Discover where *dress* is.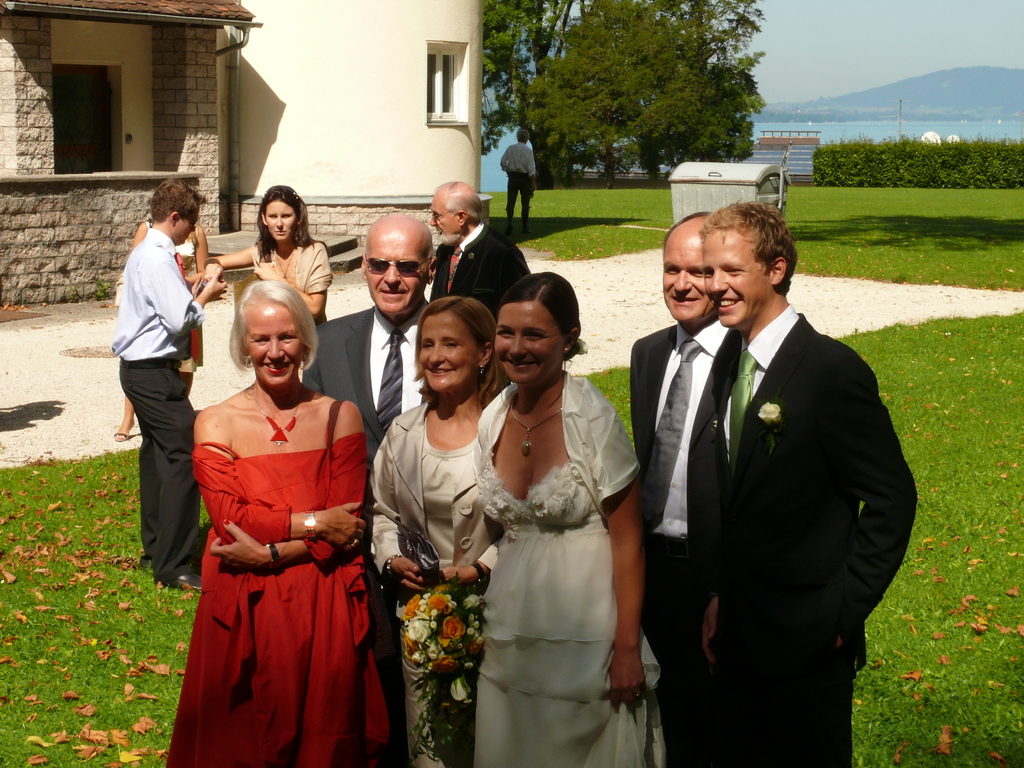
Discovered at [left=371, top=389, right=524, bottom=767].
